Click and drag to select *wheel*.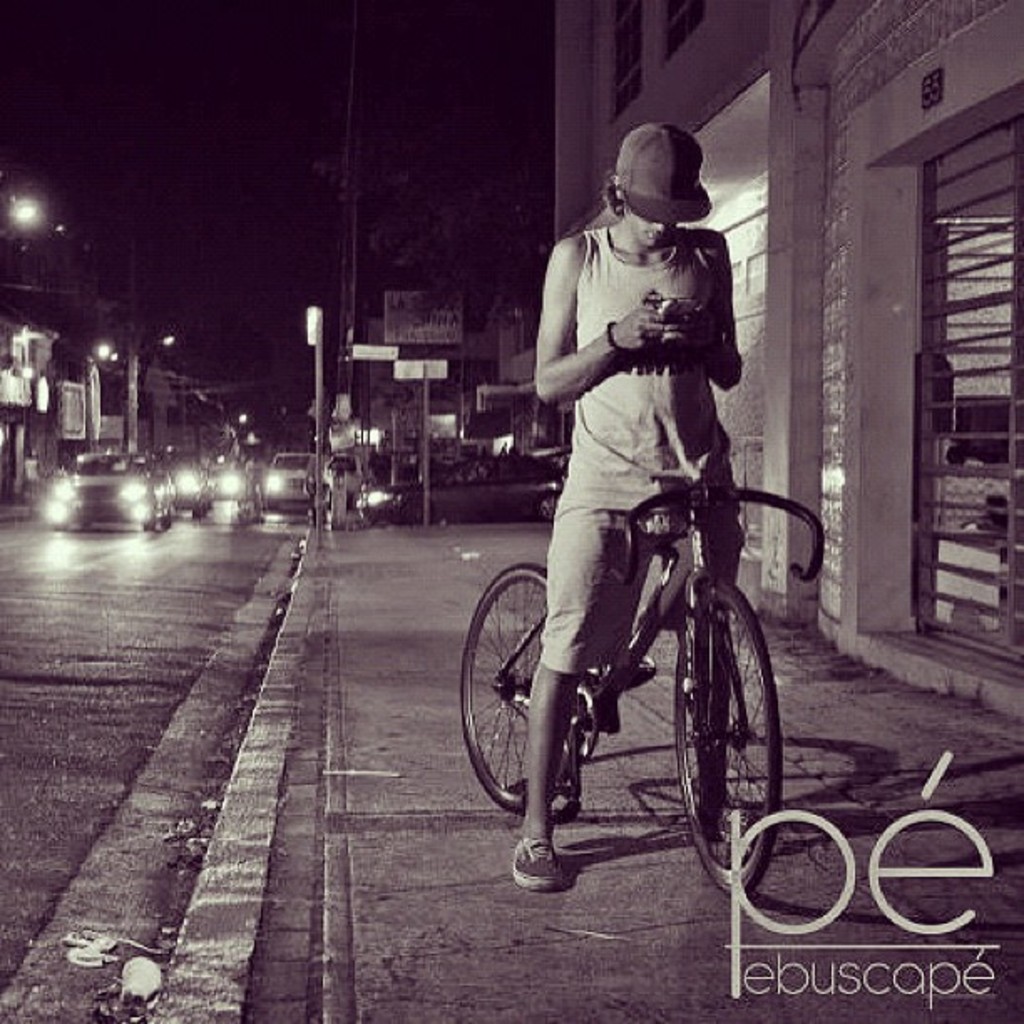
Selection: rect(669, 574, 781, 877).
